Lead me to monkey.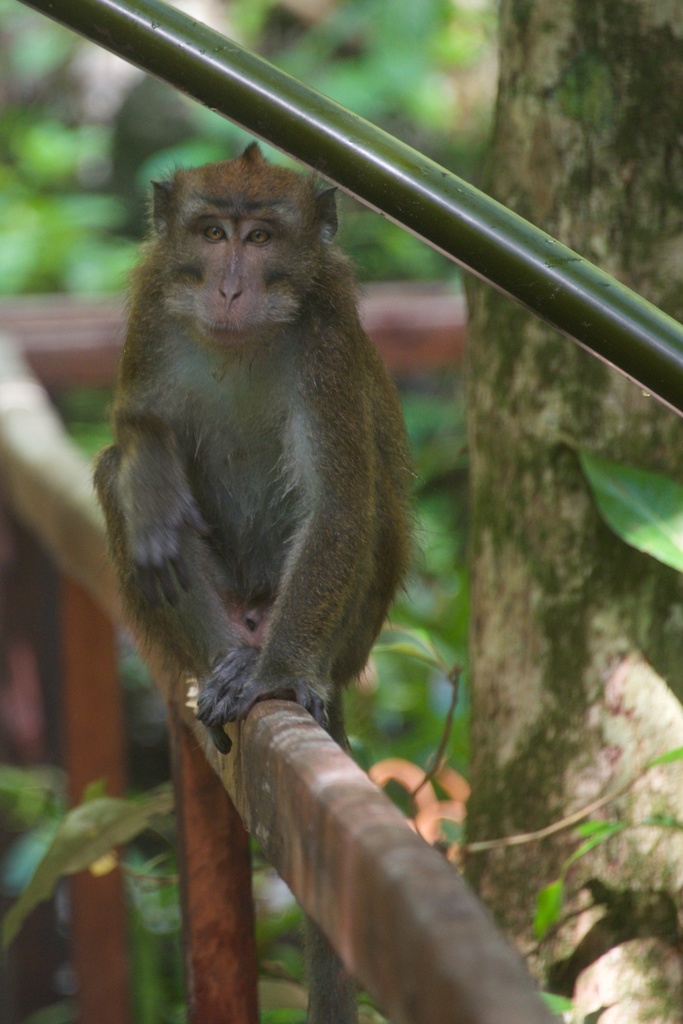
Lead to <box>100,155,379,669</box>.
